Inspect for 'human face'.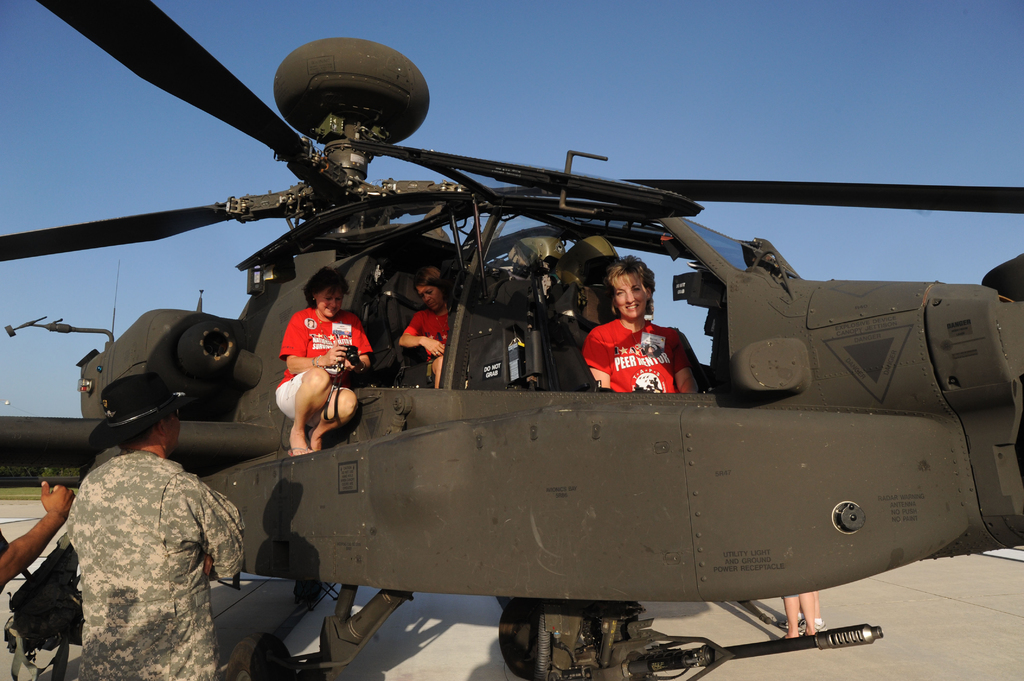
Inspection: (x1=416, y1=287, x2=444, y2=311).
